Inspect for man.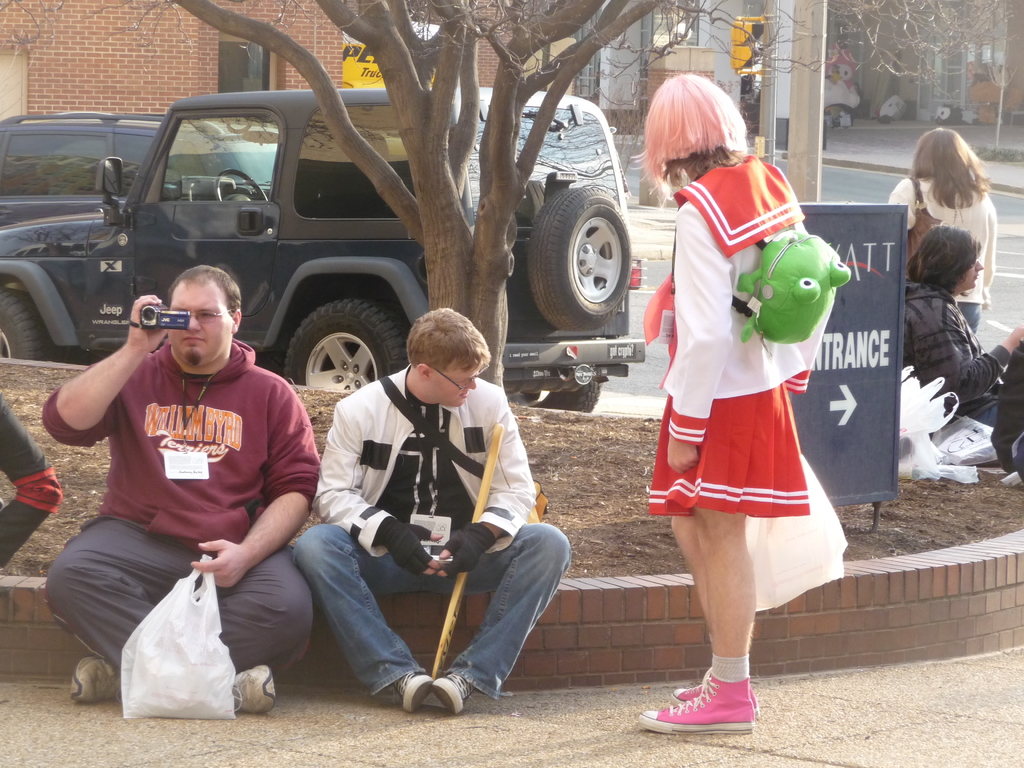
Inspection: 33/257/338/740.
